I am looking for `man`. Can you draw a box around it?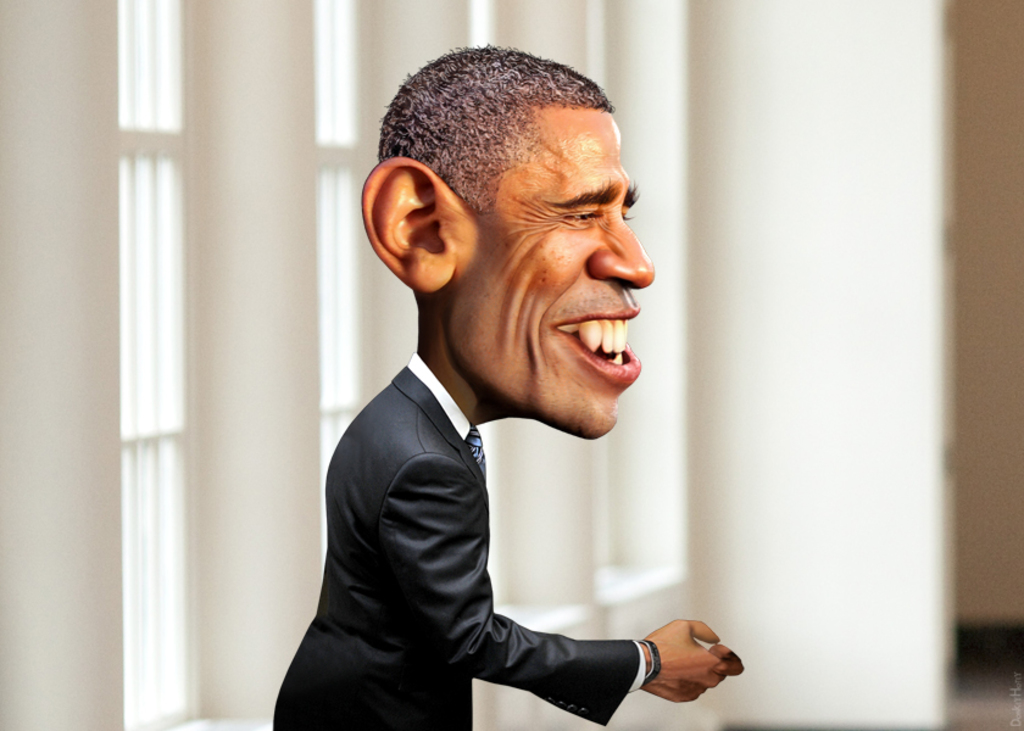
Sure, the bounding box is {"left": 261, "top": 74, "right": 746, "bottom": 730}.
